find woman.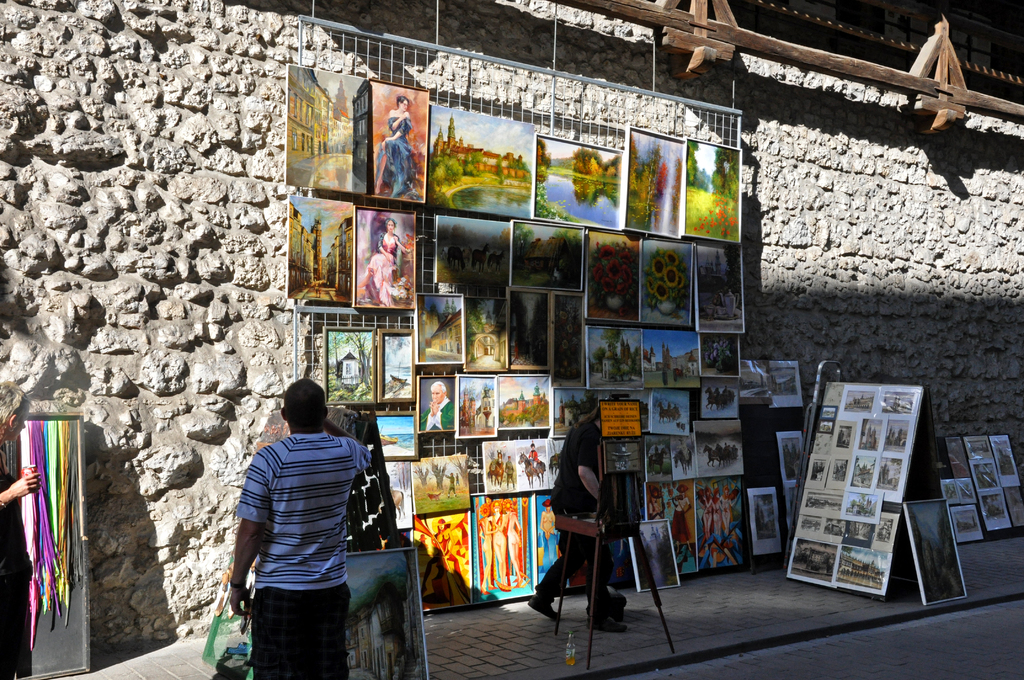
detection(426, 513, 467, 608).
